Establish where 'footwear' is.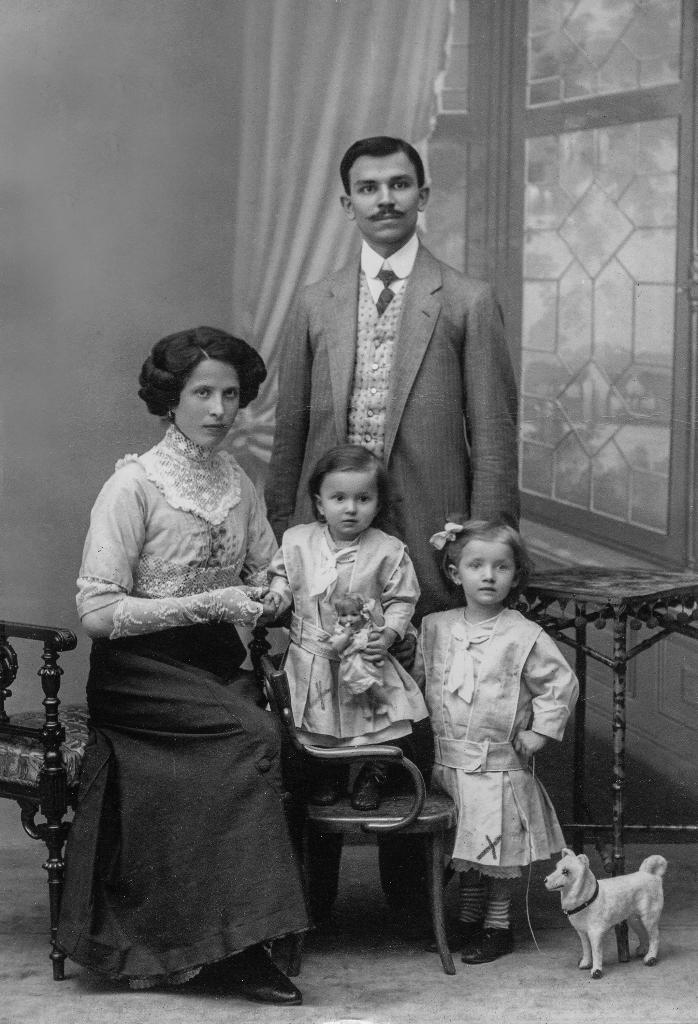
Established at left=192, top=946, right=290, bottom=1002.
